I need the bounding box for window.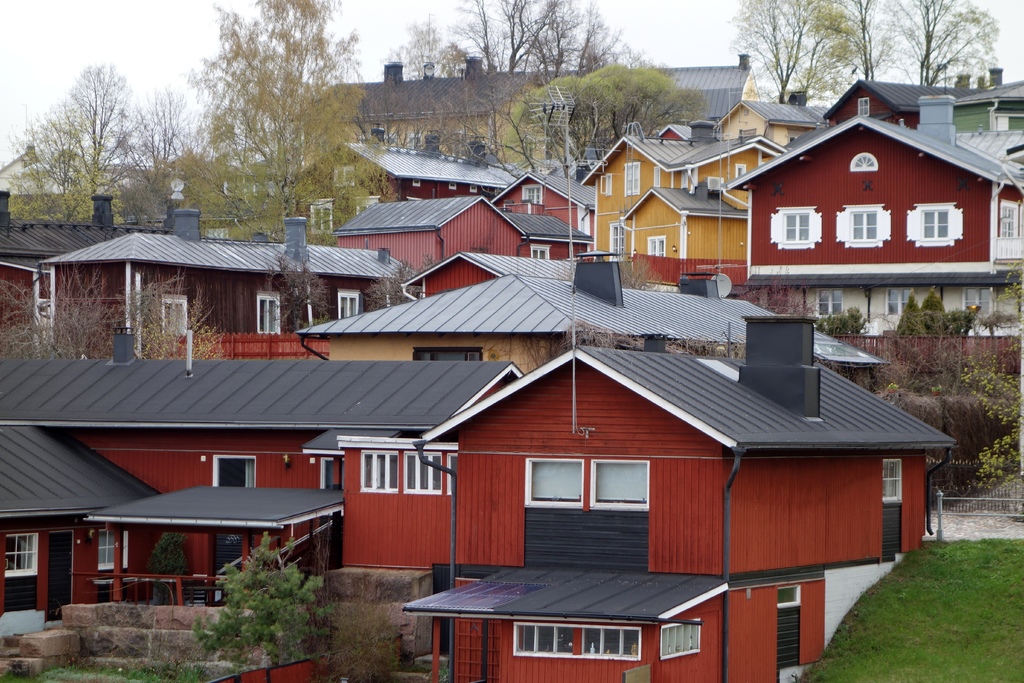
Here it is: 785 131 799 145.
